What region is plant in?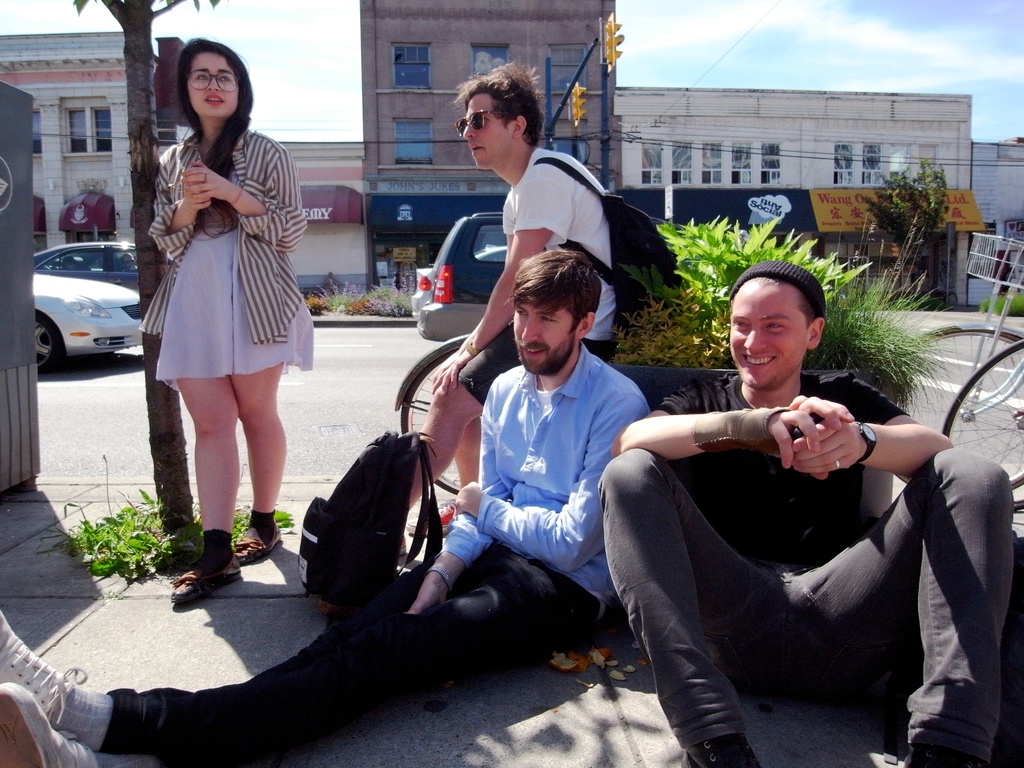
(652, 214, 878, 316).
